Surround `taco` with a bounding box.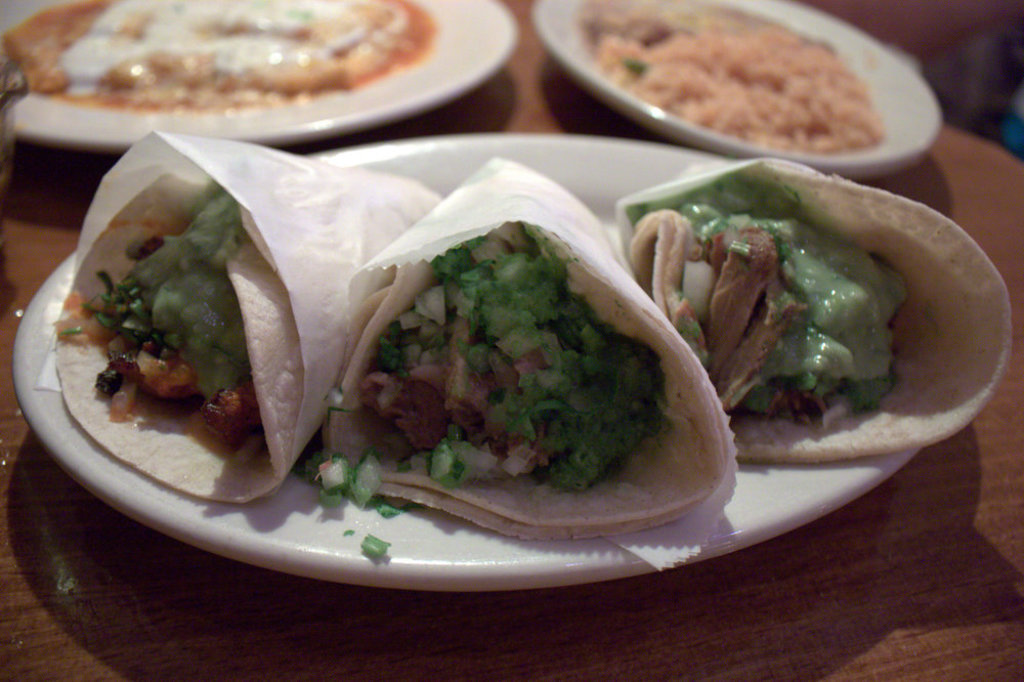
43, 131, 430, 511.
